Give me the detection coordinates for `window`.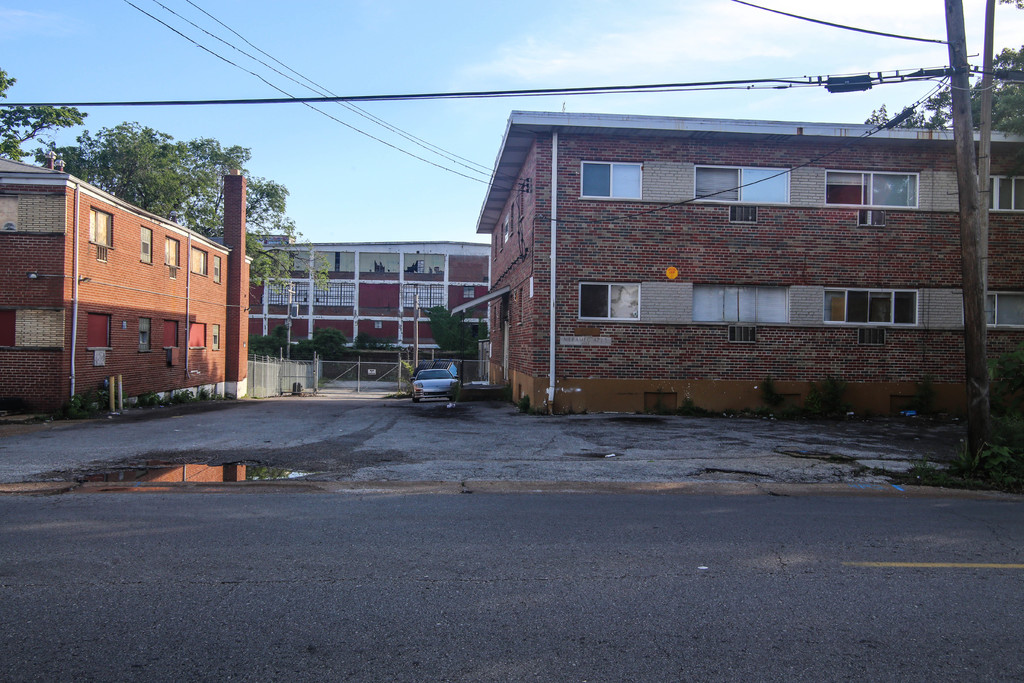
BBox(166, 235, 178, 263).
